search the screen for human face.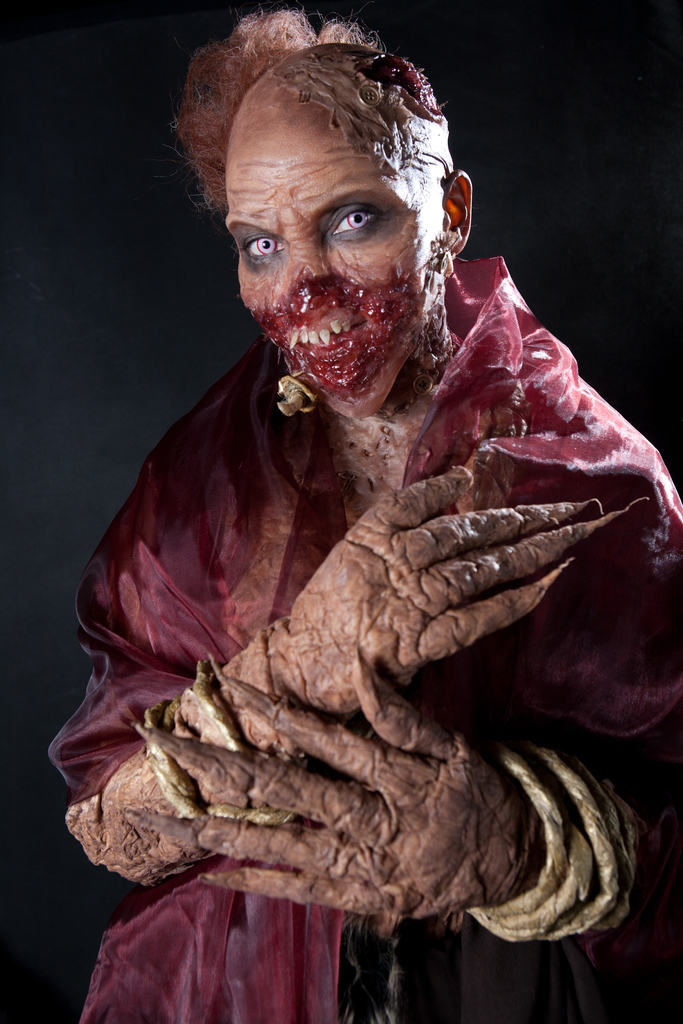
Found at <region>224, 77, 448, 408</region>.
